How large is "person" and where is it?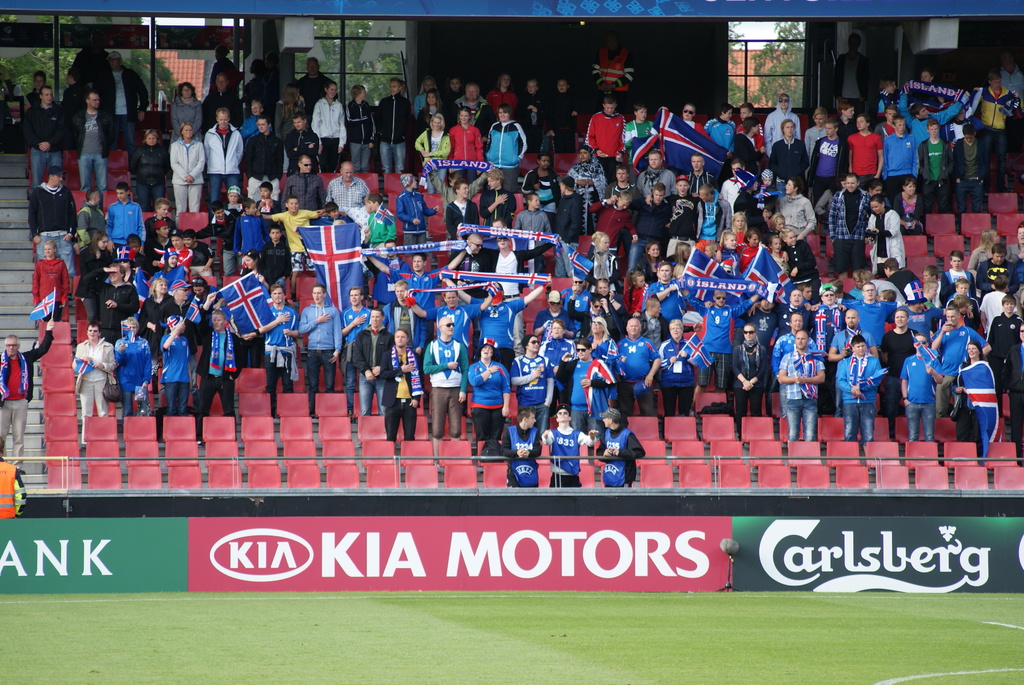
Bounding box: 394/167/431/236.
